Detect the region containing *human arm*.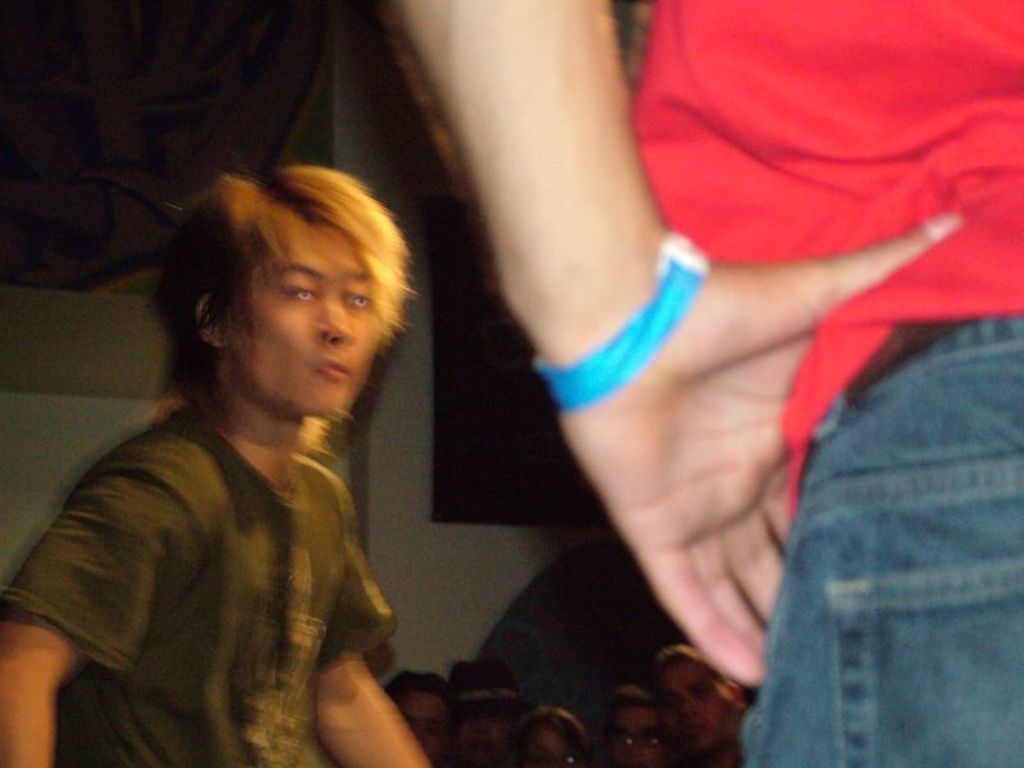
(0, 452, 184, 767).
